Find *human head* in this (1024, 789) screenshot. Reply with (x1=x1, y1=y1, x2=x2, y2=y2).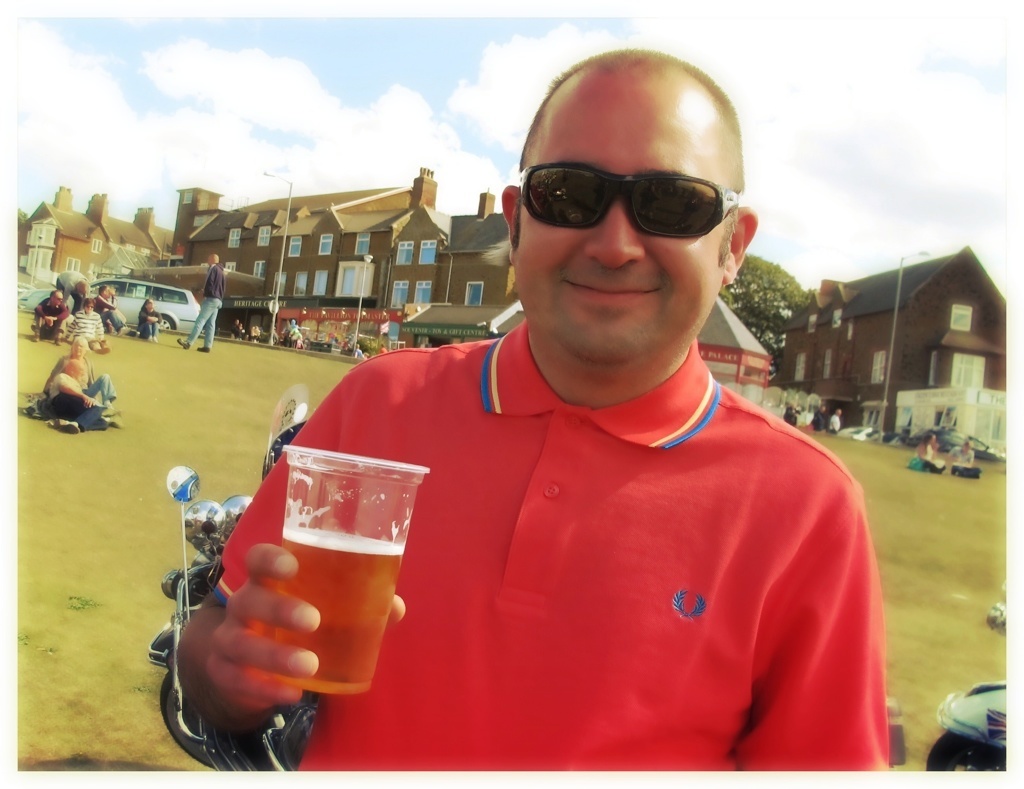
(x1=51, y1=289, x2=66, y2=311).
